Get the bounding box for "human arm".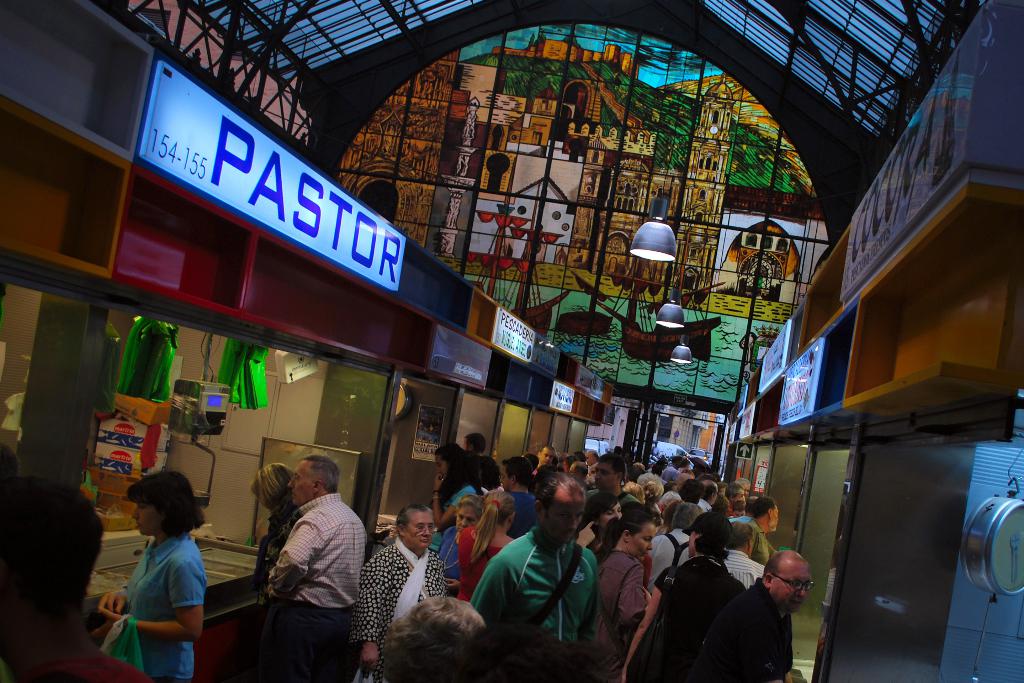
rect(100, 582, 127, 625).
